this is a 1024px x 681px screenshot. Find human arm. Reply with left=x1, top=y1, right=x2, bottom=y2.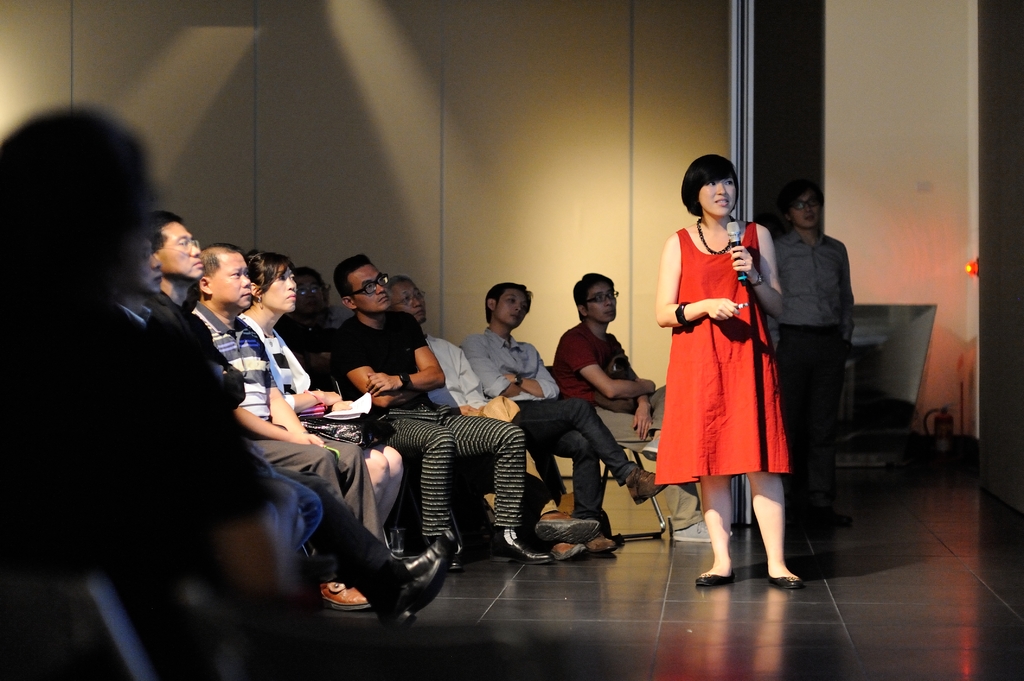
left=506, top=337, right=557, bottom=394.
